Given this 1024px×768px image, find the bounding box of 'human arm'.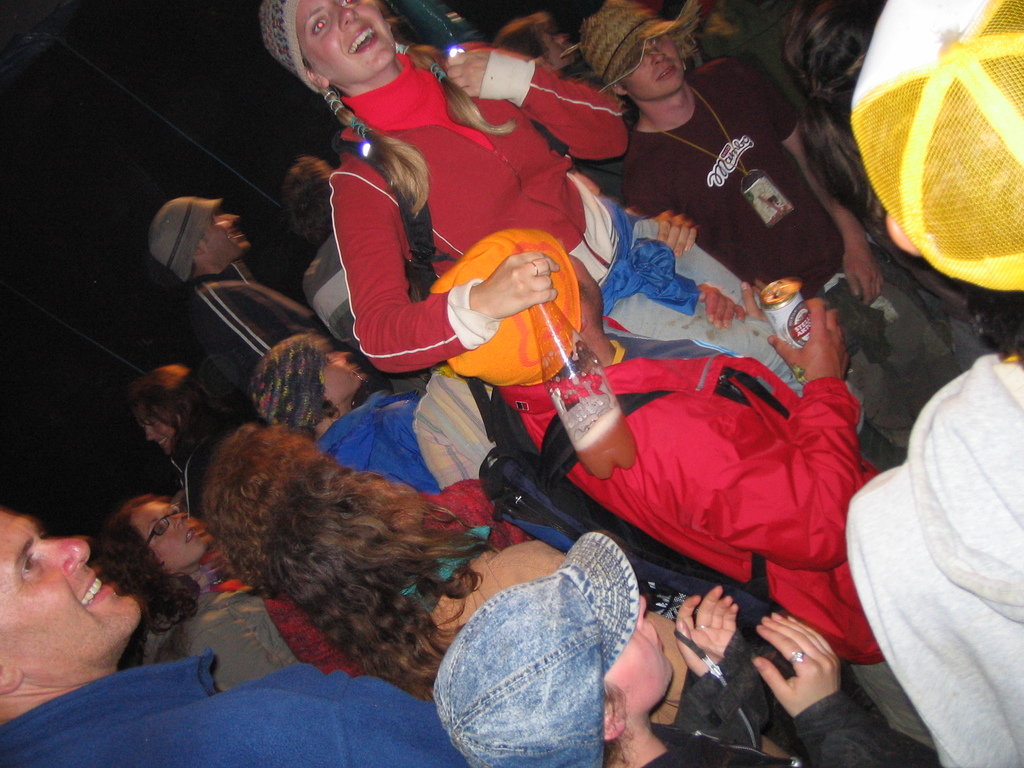
<bbox>446, 36, 636, 171</bbox>.
